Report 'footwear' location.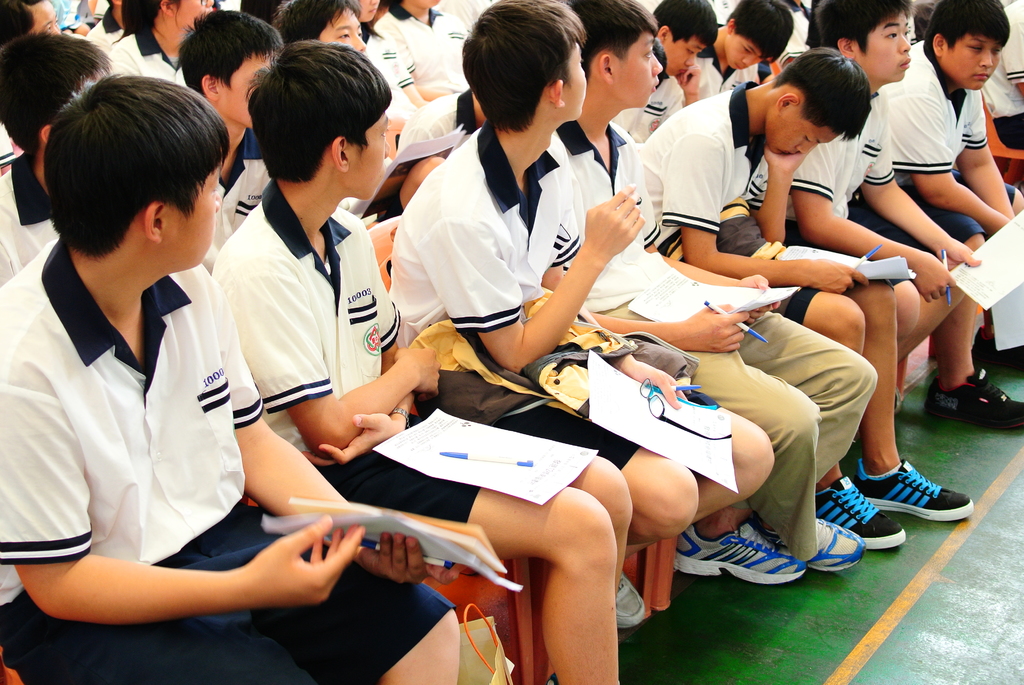
Report: left=927, top=365, right=1023, bottom=426.
